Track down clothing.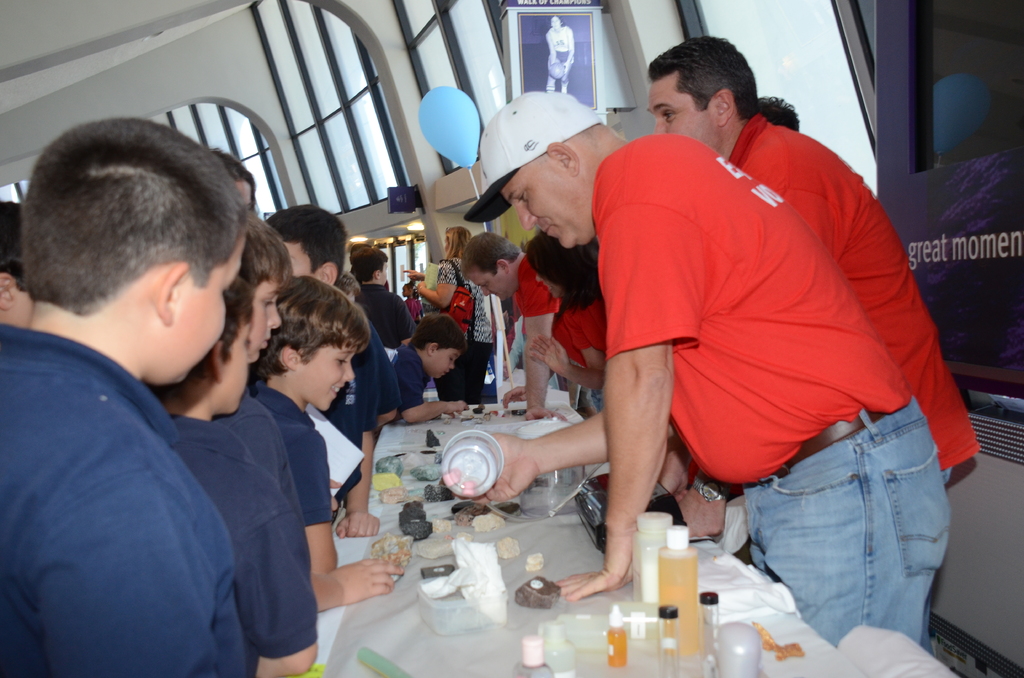
Tracked to bbox=(428, 255, 495, 408).
